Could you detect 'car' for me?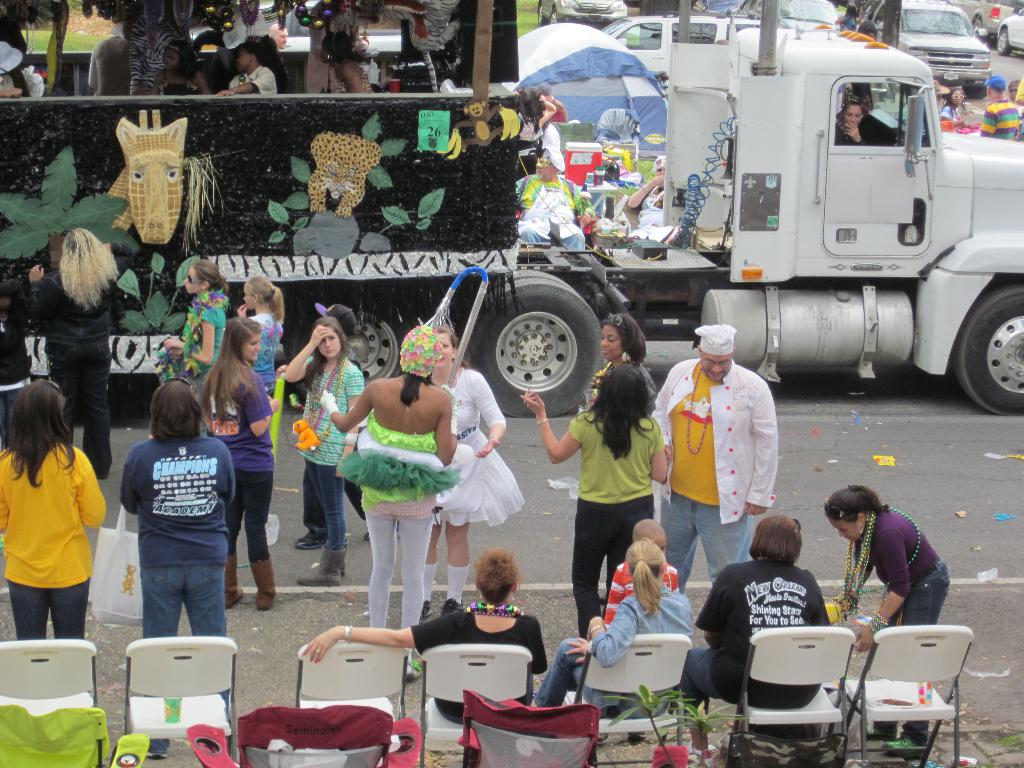
Detection result: {"left": 954, "top": 0, "right": 1018, "bottom": 40}.
